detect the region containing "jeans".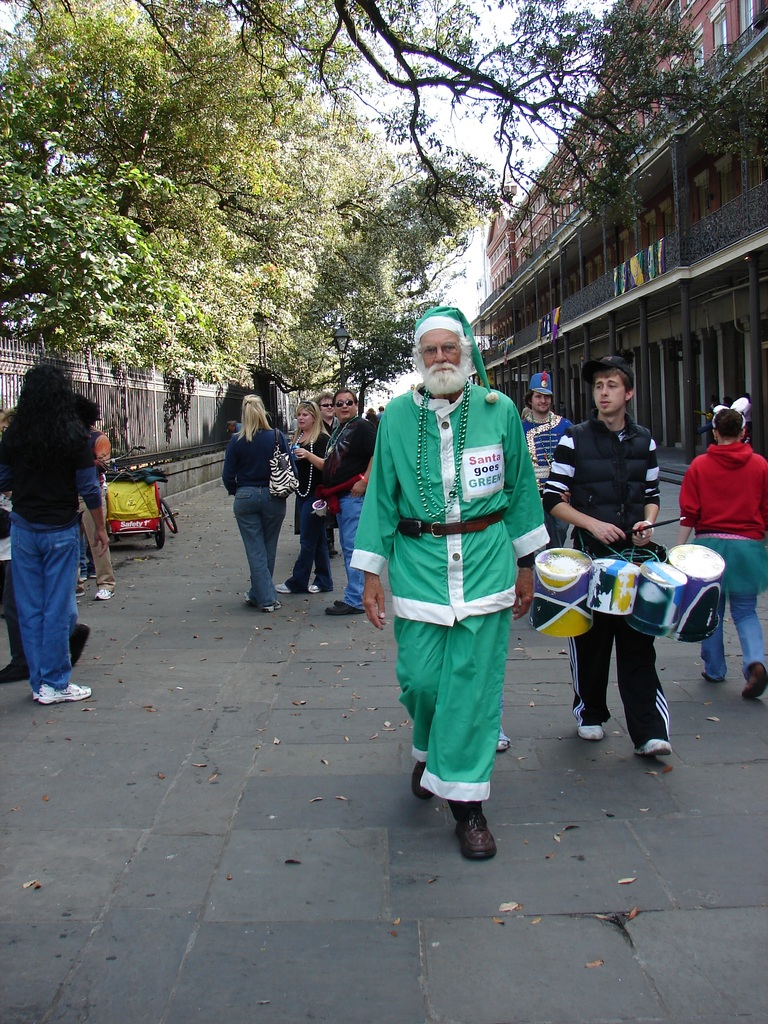
[231,479,309,631].
